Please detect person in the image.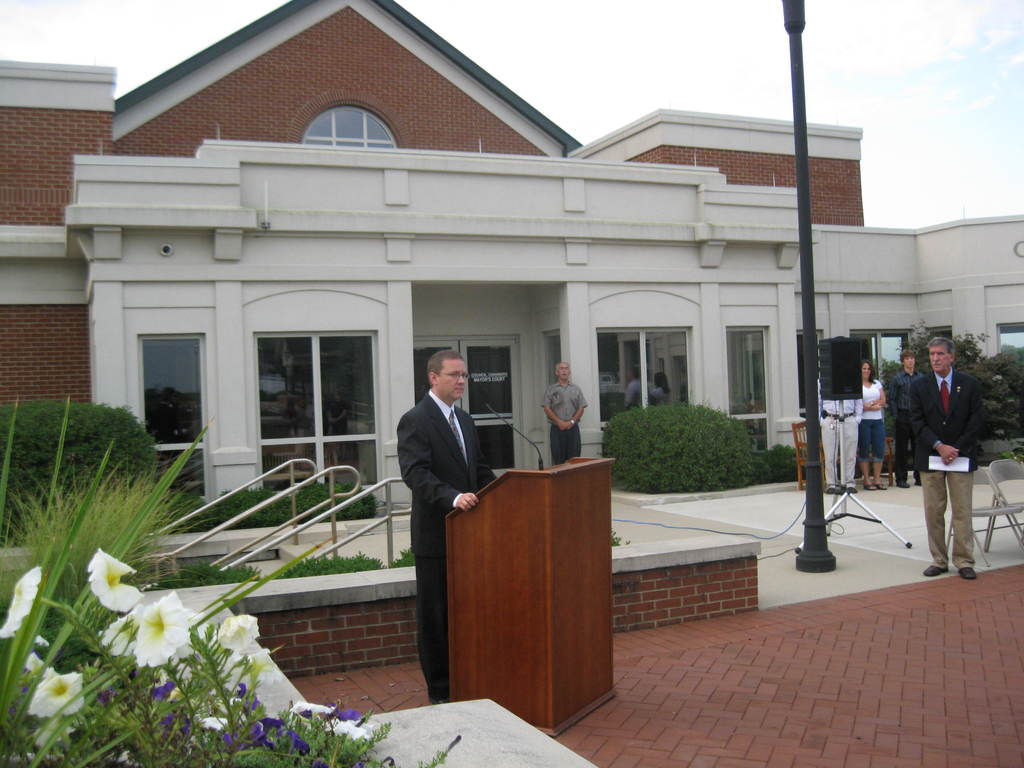
(884, 351, 929, 488).
